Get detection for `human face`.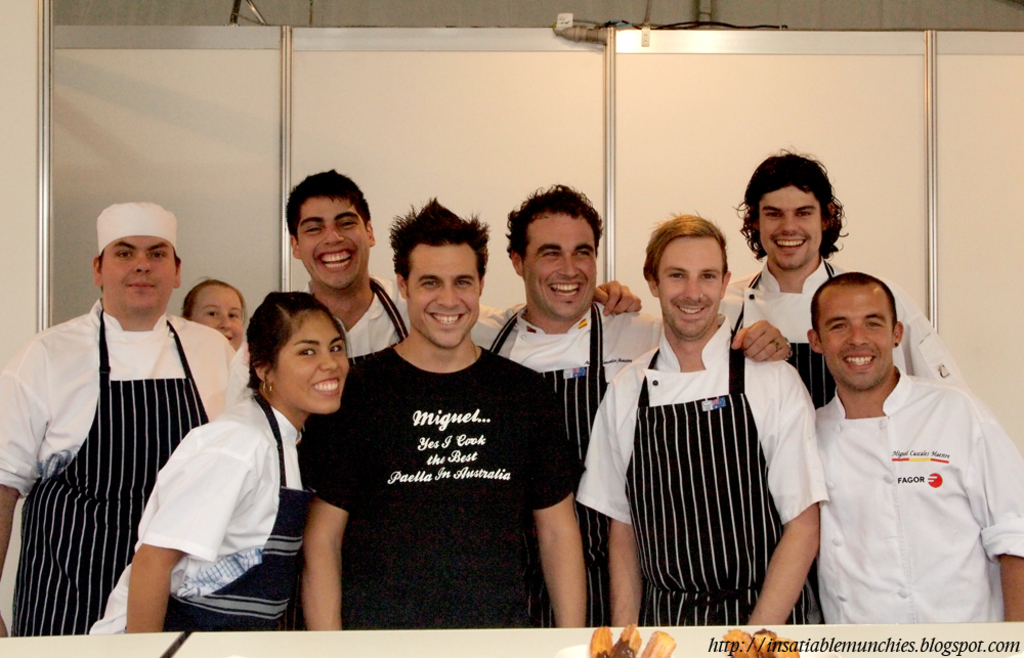
Detection: box(189, 293, 246, 353).
